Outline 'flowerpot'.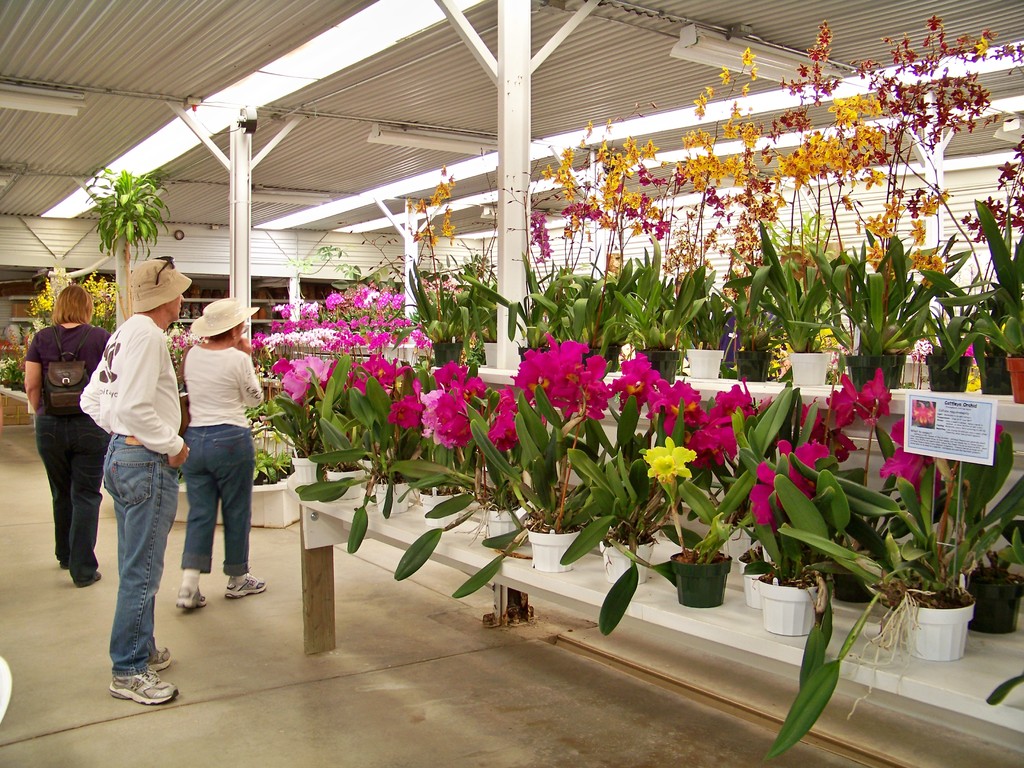
Outline: {"left": 670, "top": 550, "right": 733, "bottom": 607}.
